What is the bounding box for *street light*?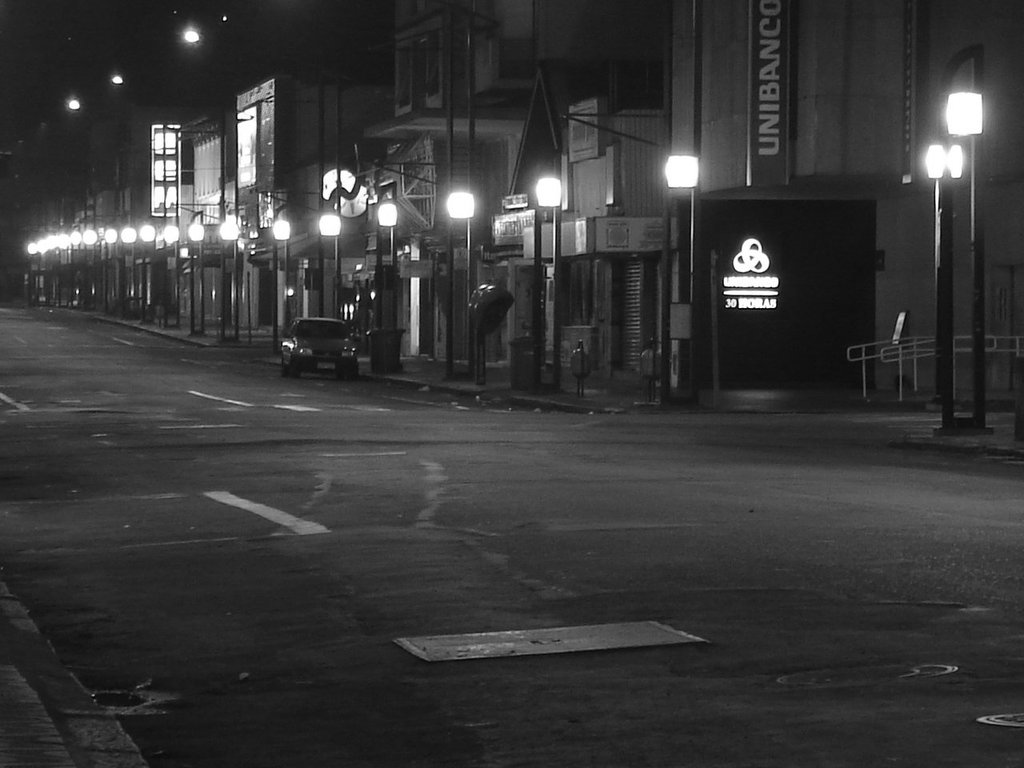
crop(118, 226, 137, 310).
